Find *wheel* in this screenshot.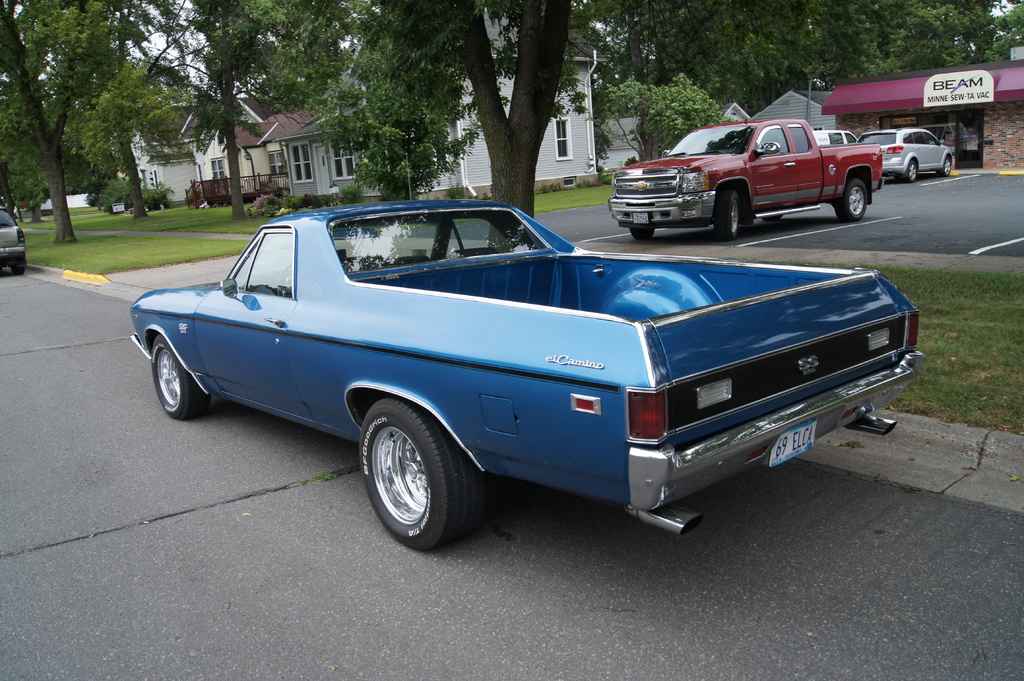
The bounding box for *wheel* is {"left": 10, "top": 262, "right": 27, "bottom": 276}.
